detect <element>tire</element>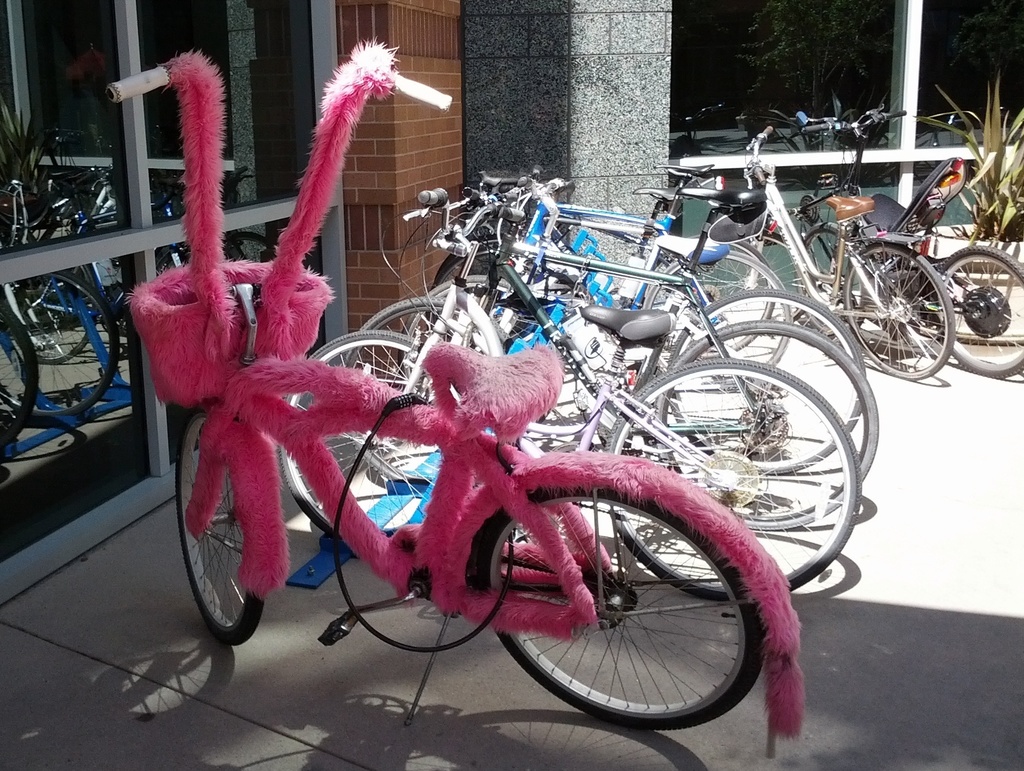
(x1=477, y1=451, x2=796, y2=748)
